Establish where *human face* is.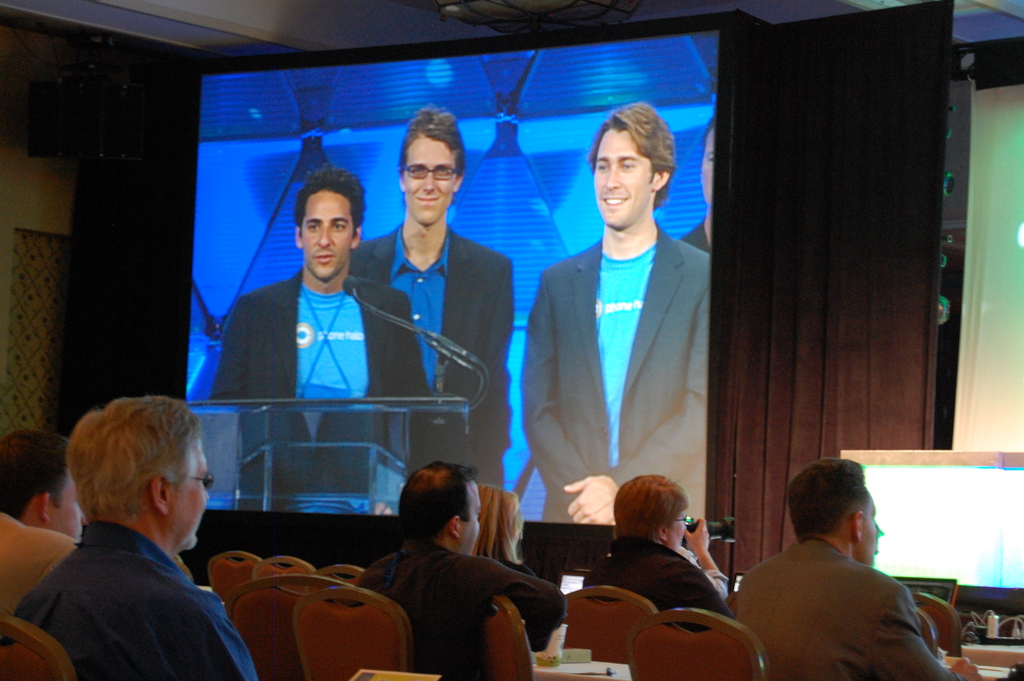
Established at {"left": 458, "top": 486, "right": 481, "bottom": 557}.
